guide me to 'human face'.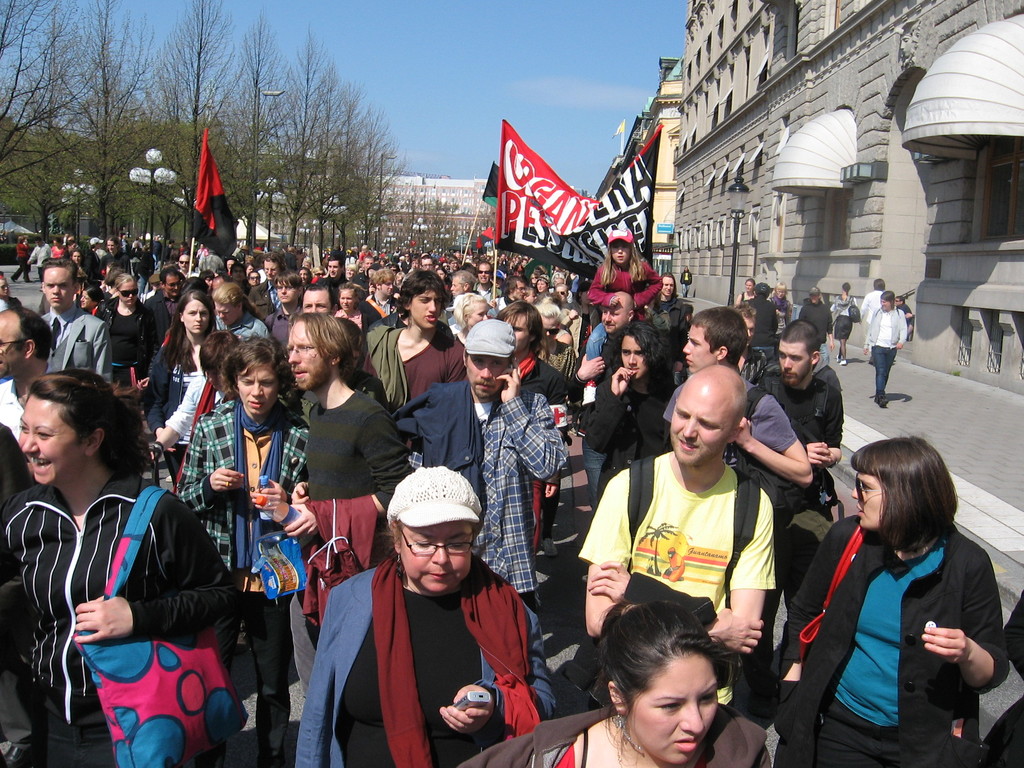
Guidance: [left=77, top=289, right=92, bottom=309].
